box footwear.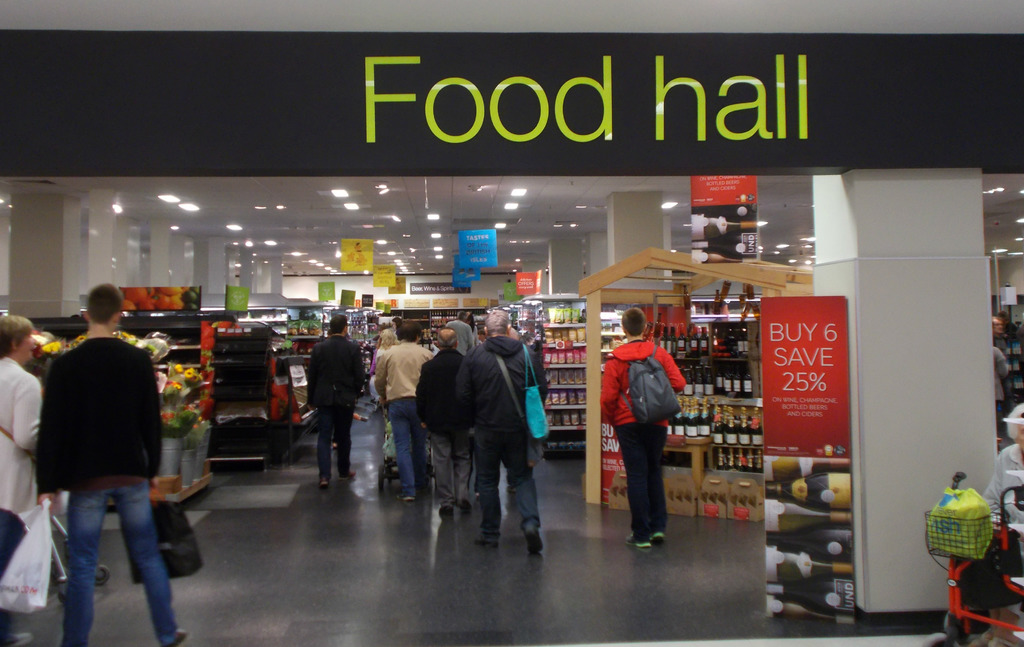
(455, 494, 470, 511).
